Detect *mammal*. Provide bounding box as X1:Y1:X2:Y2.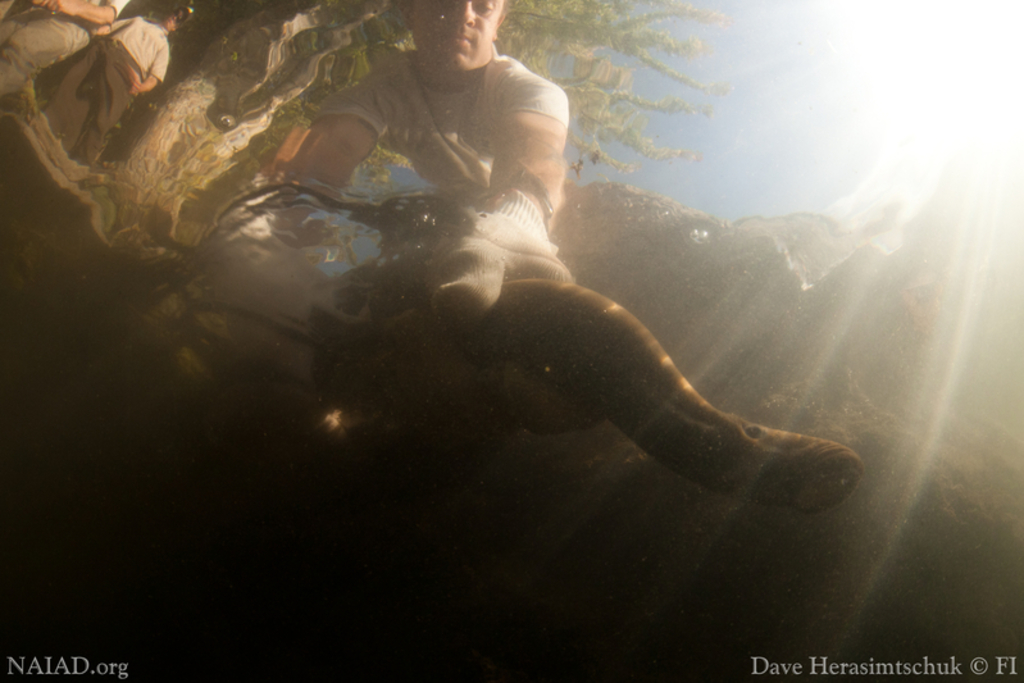
279:0:855:519.
